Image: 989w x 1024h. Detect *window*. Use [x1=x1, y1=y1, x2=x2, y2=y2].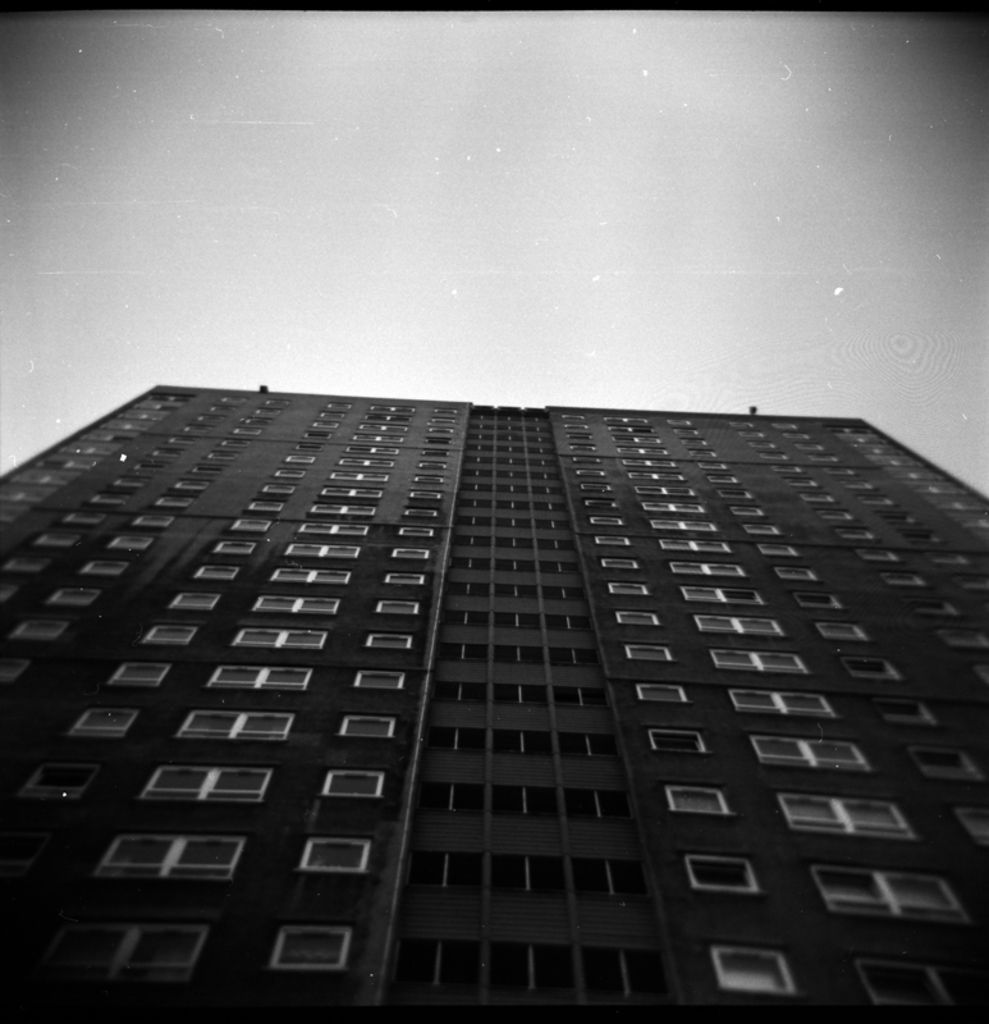
[x1=711, y1=943, x2=796, y2=988].
